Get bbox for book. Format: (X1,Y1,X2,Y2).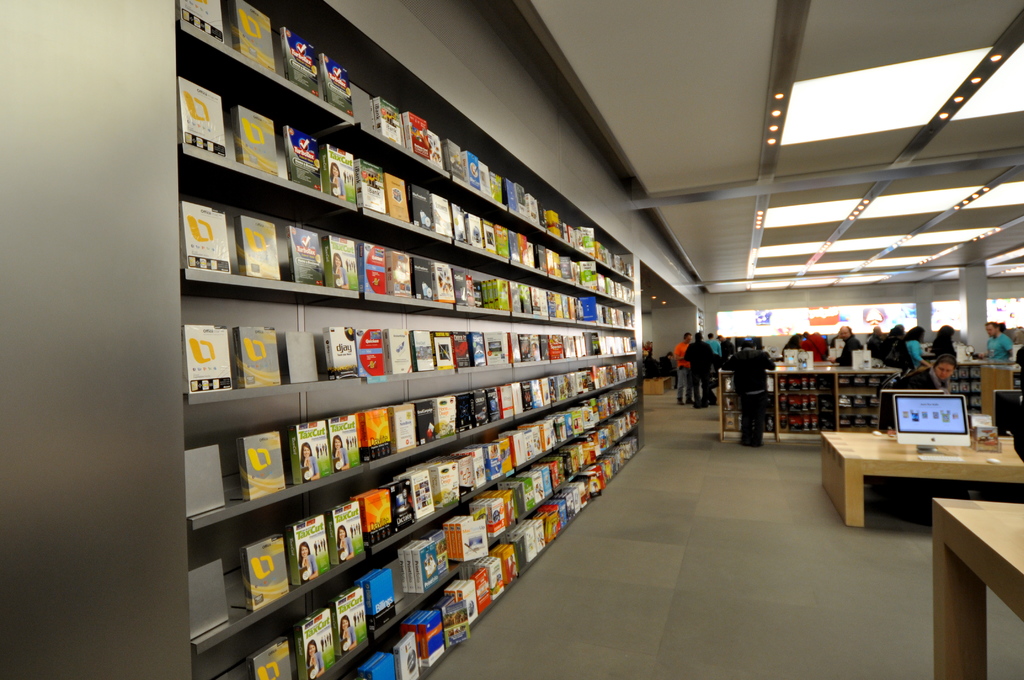
(526,193,540,225).
